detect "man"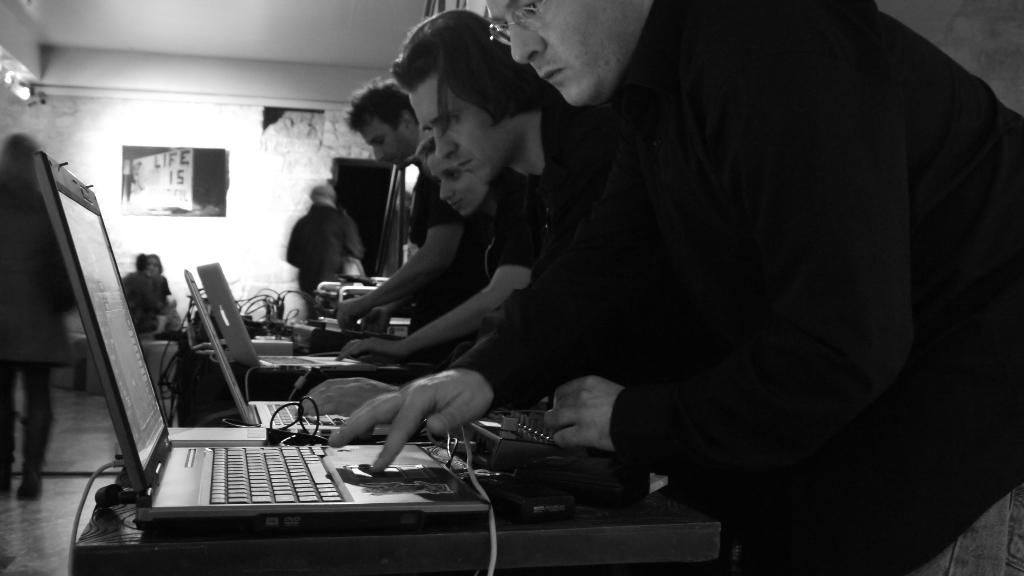
[346,0,972,554]
